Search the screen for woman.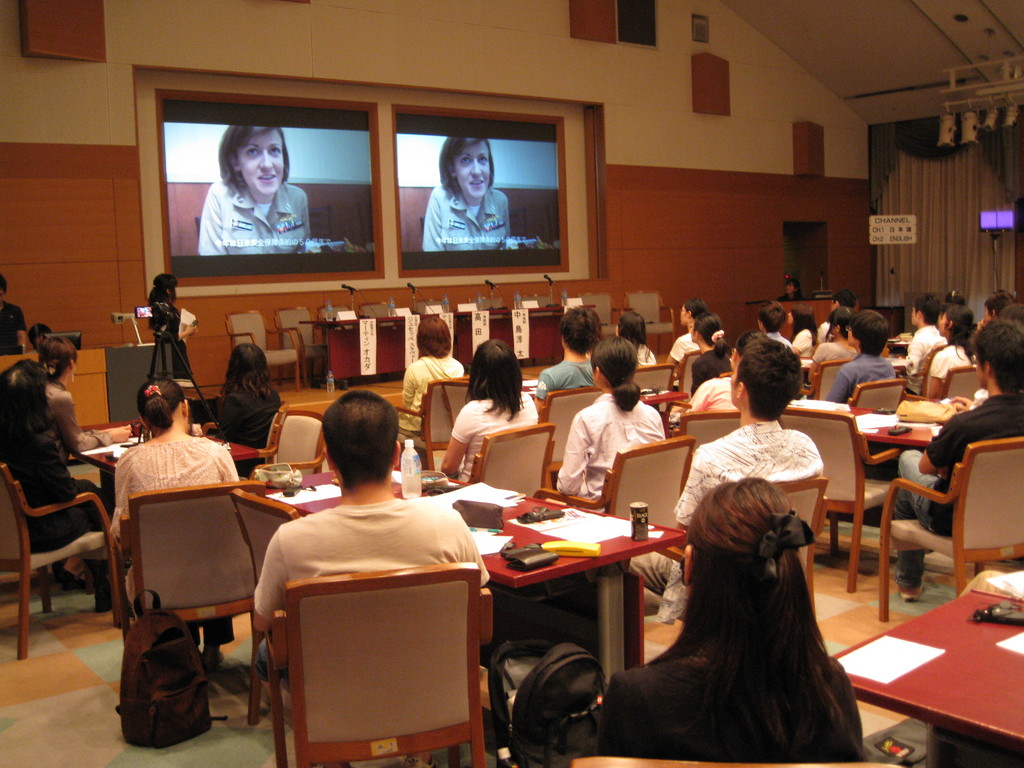
Found at crop(422, 136, 514, 254).
